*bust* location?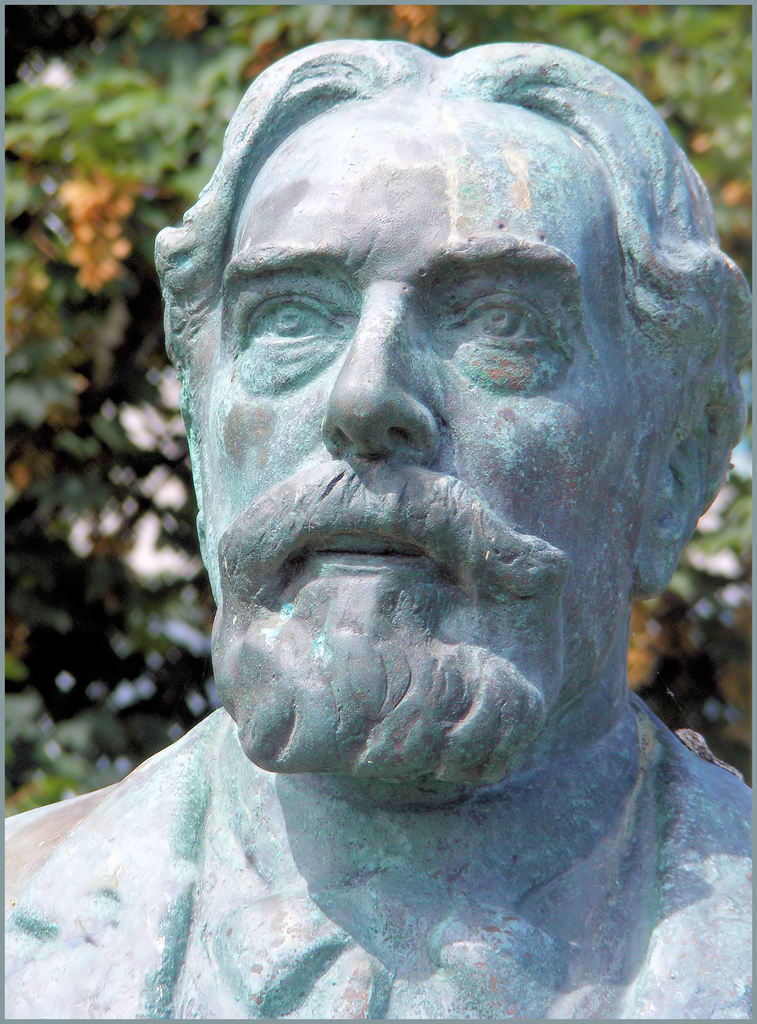
detection(0, 38, 756, 1023)
